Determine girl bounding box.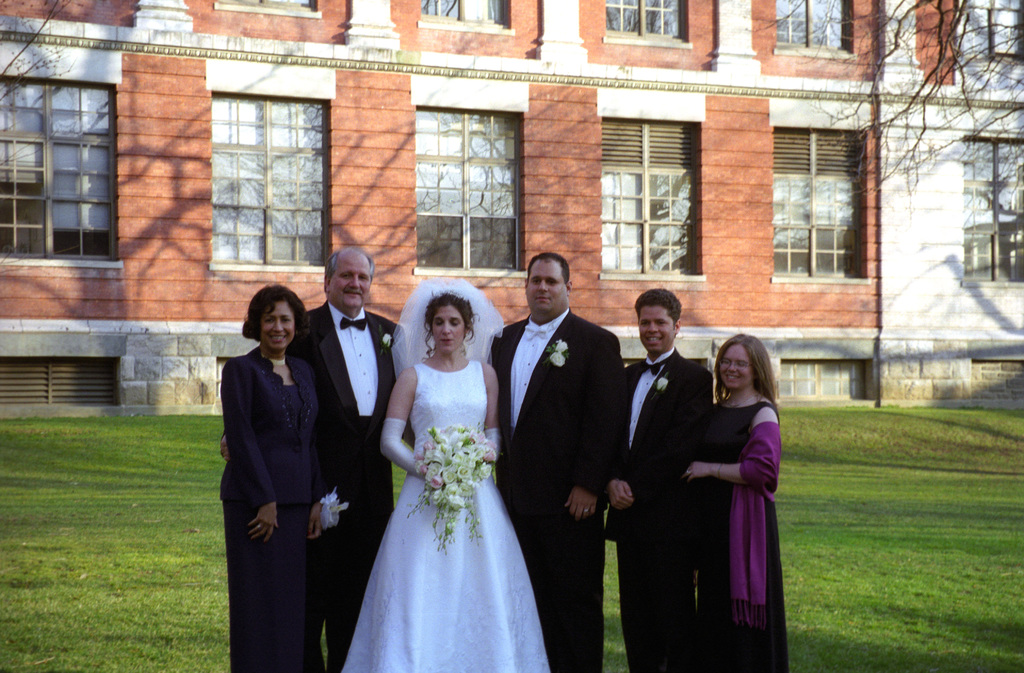
Determined: detection(681, 328, 795, 672).
